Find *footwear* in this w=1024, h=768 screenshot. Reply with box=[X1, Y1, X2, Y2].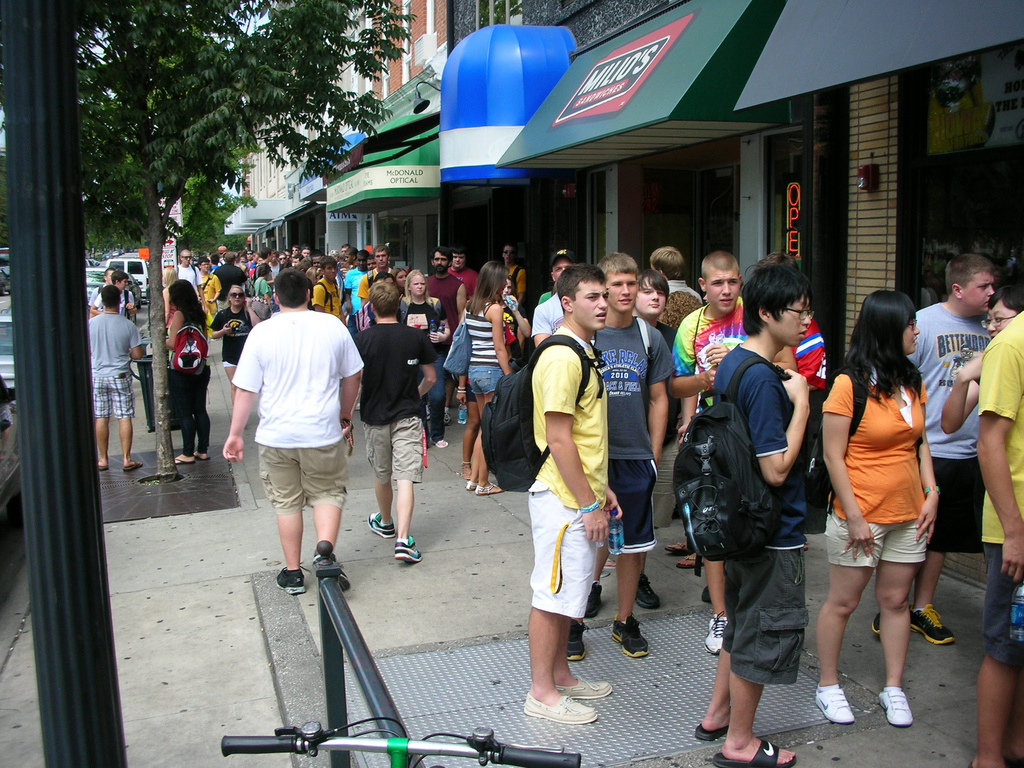
box=[870, 613, 884, 637].
